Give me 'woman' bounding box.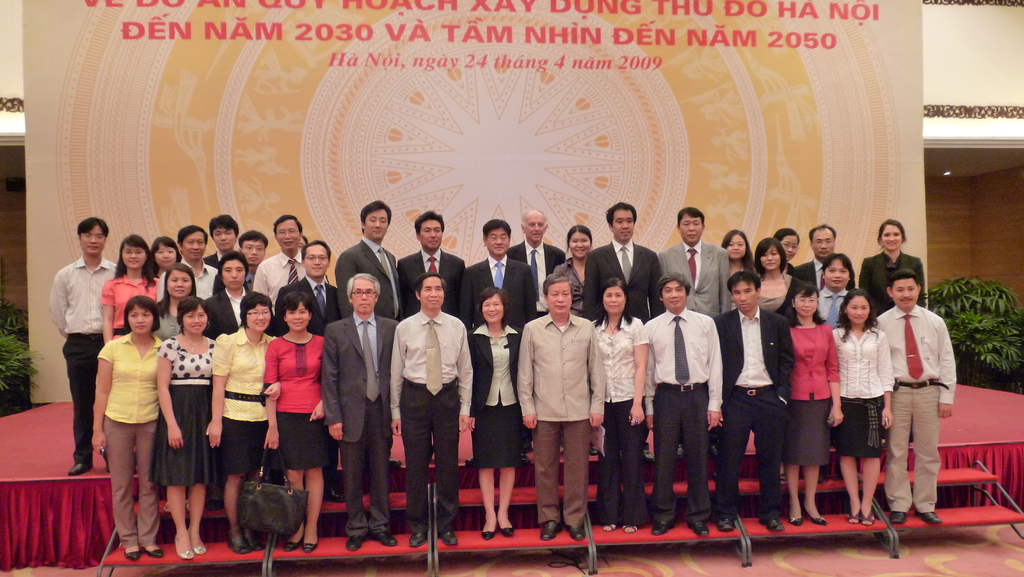
box=[147, 262, 199, 341].
